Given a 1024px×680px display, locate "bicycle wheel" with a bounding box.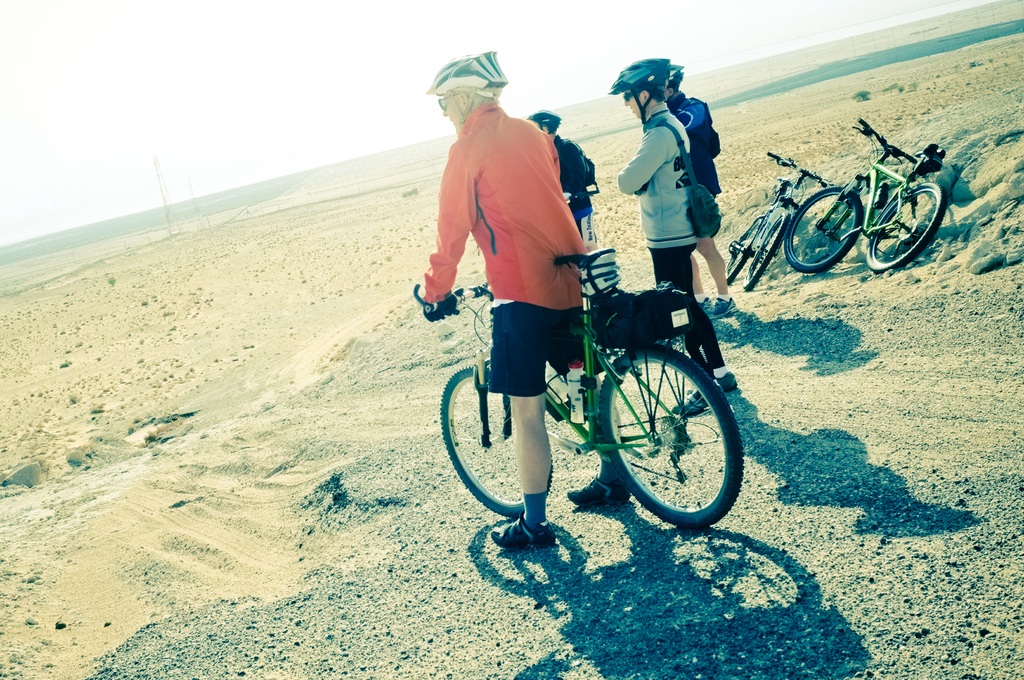
Located: region(724, 219, 763, 286).
